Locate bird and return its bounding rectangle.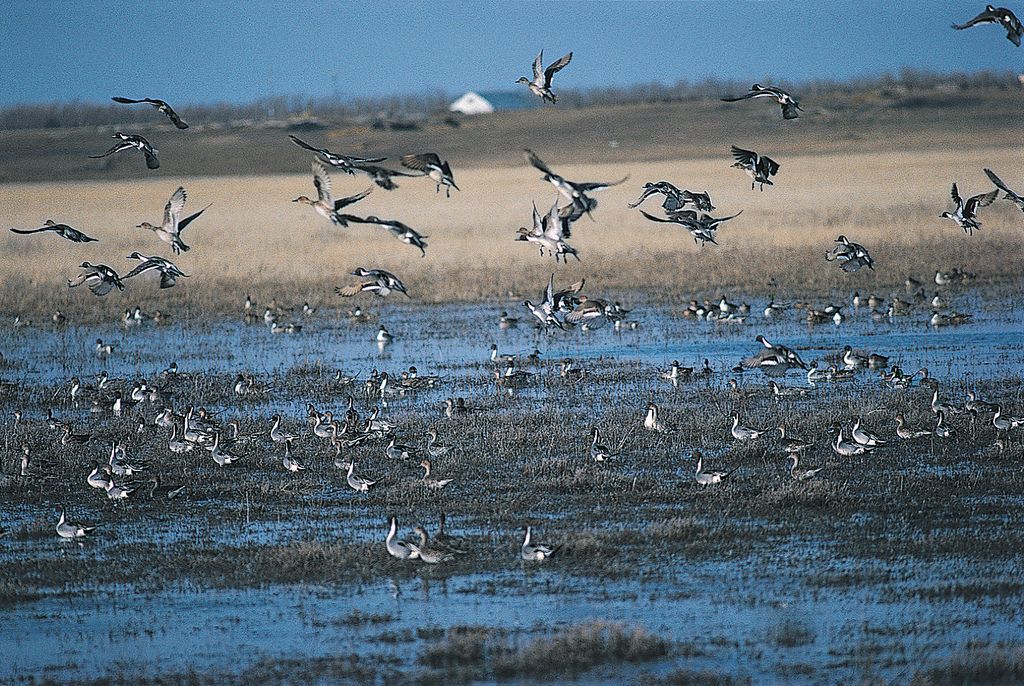
bbox=(86, 338, 112, 358).
